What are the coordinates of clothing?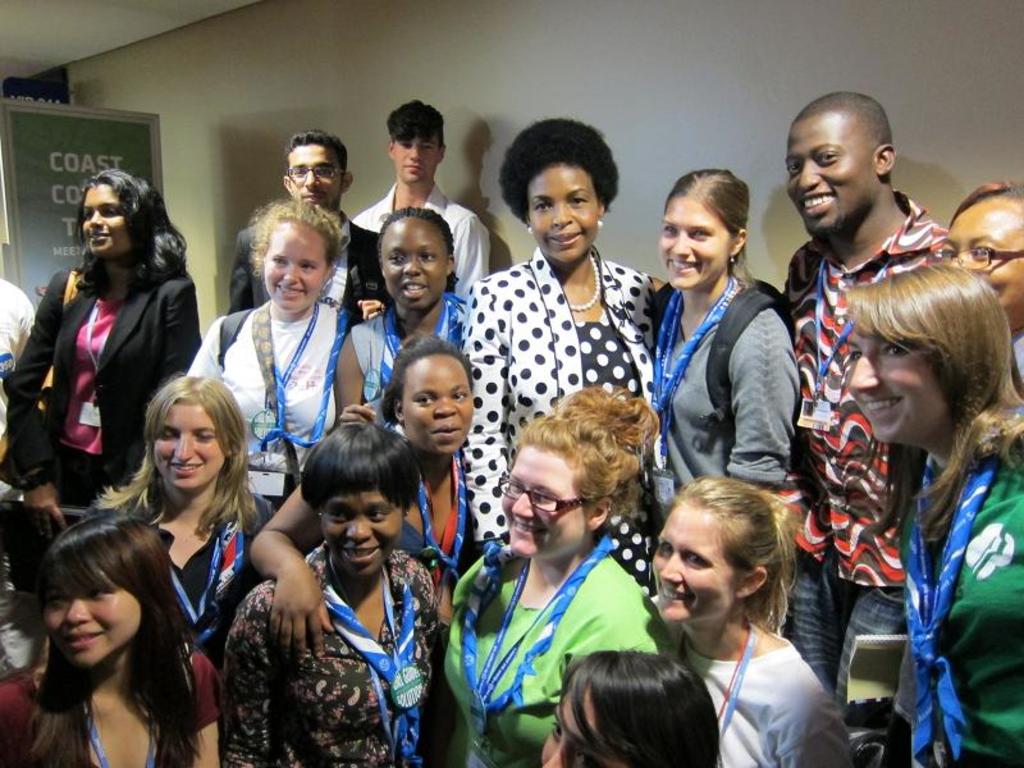
x1=329 y1=303 x2=463 y2=401.
